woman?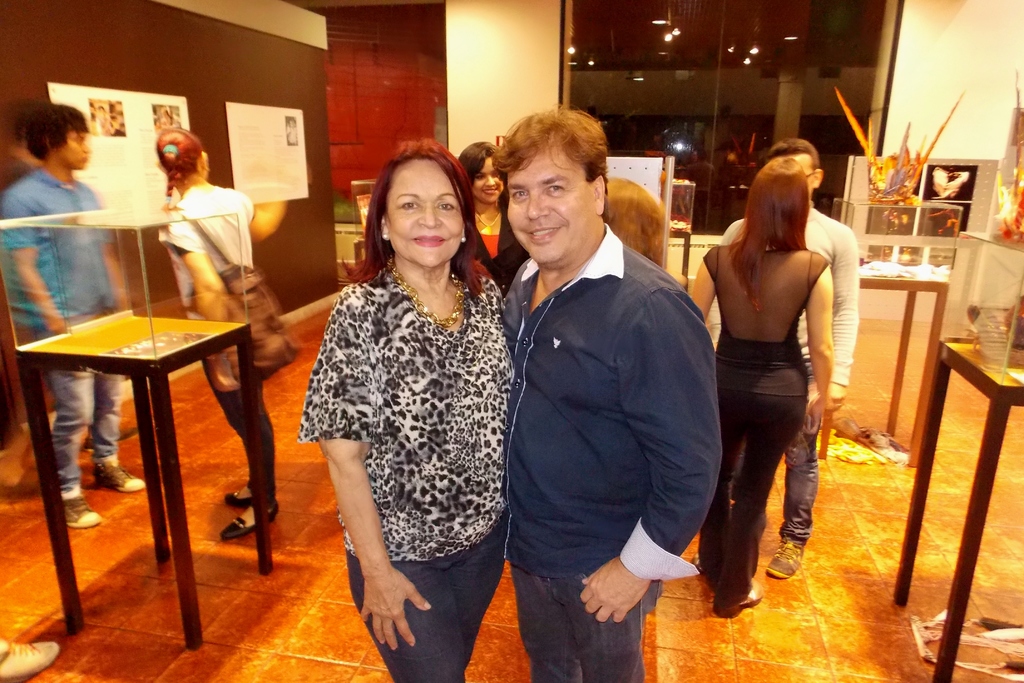
BBox(298, 136, 514, 682)
